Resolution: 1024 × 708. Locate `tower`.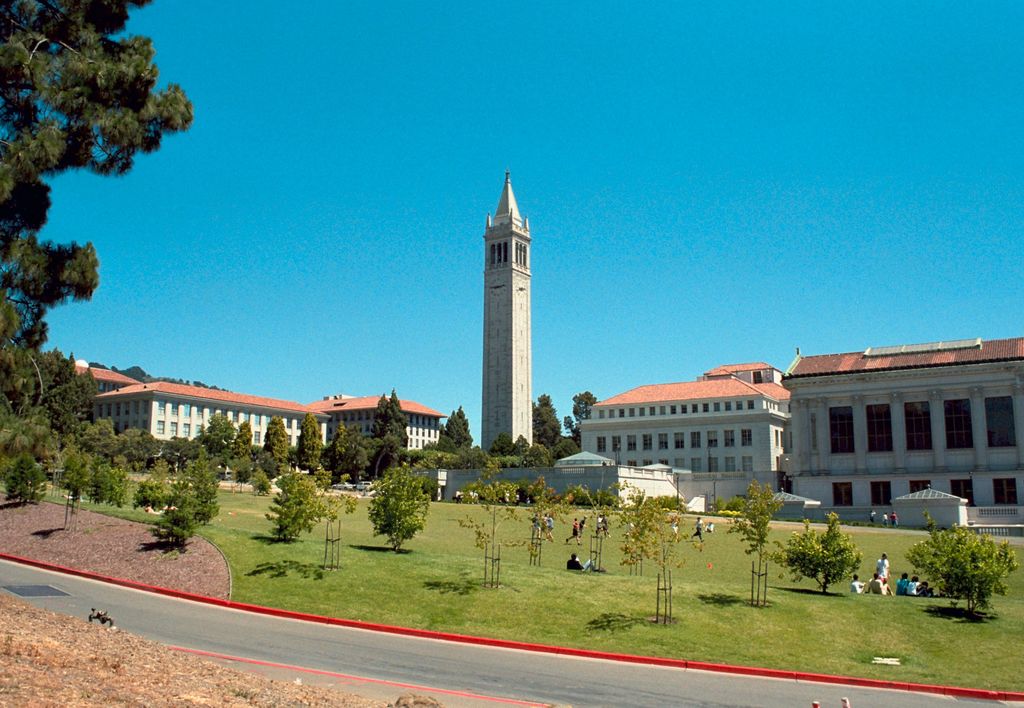
<box>479,170,534,455</box>.
